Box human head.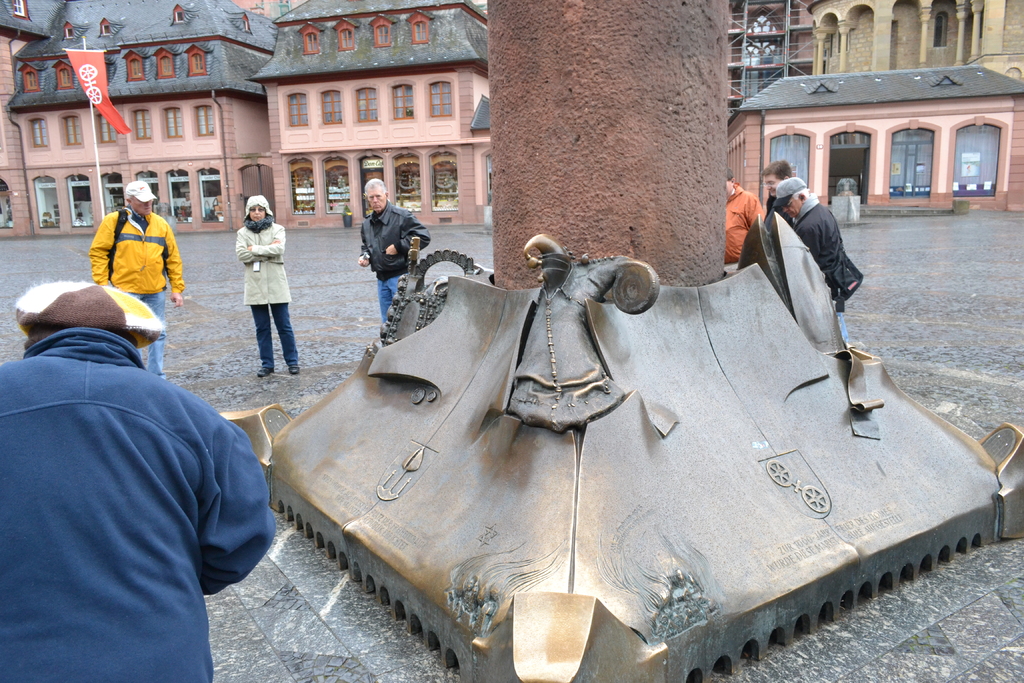
bbox=[245, 194, 270, 223].
